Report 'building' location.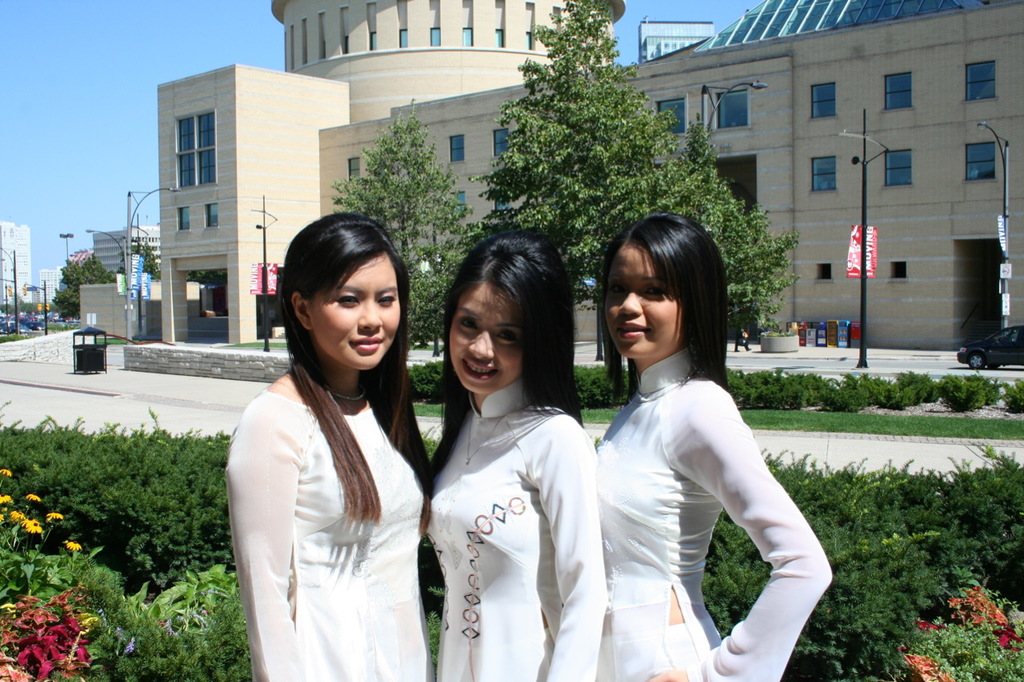
Report: detection(0, 224, 28, 320).
